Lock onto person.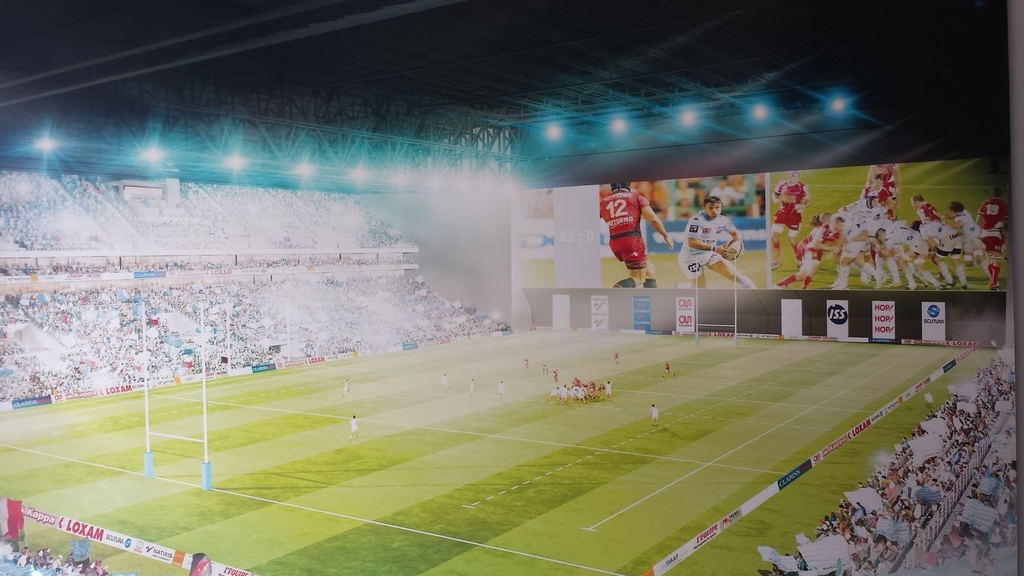
Locked: crop(442, 371, 449, 390).
